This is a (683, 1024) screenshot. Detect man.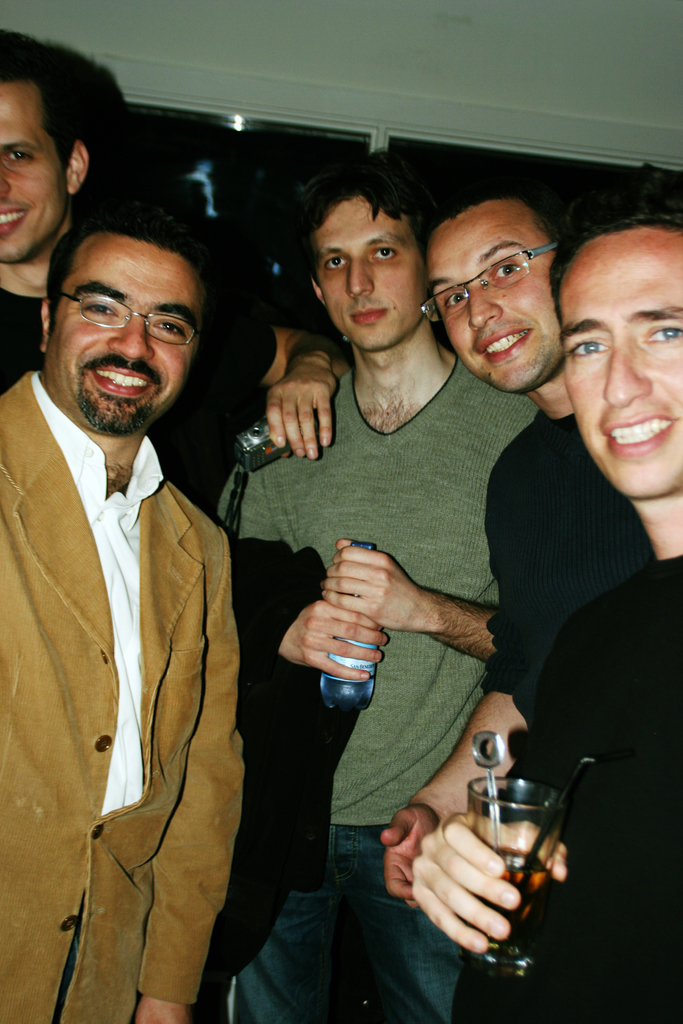
region(377, 189, 654, 1023).
